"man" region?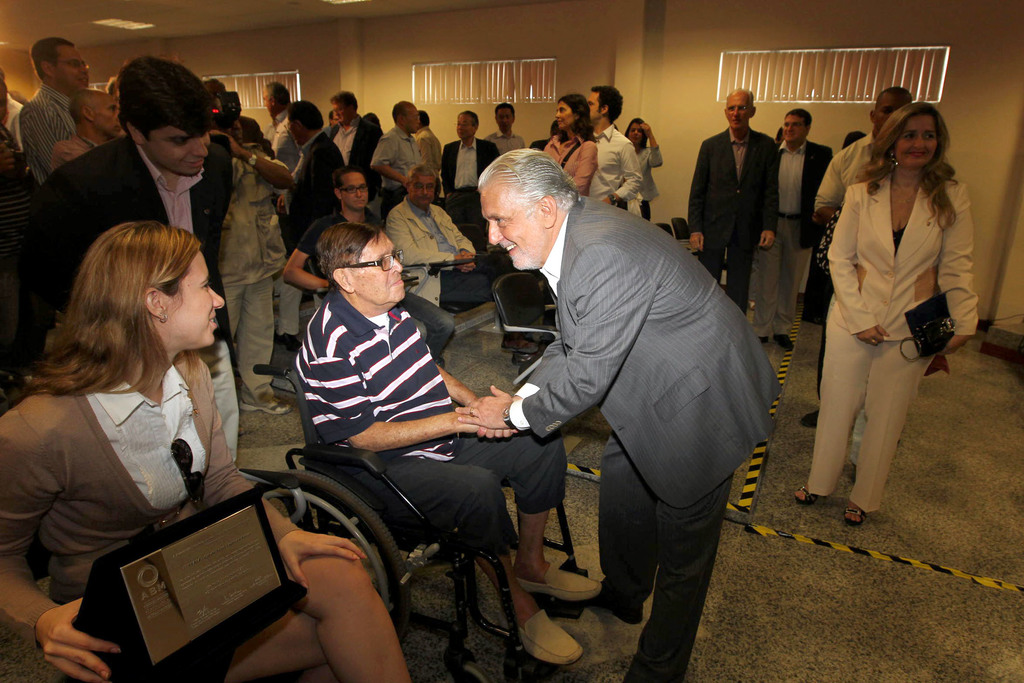
[left=367, top=94, right=425, bottom=195]
